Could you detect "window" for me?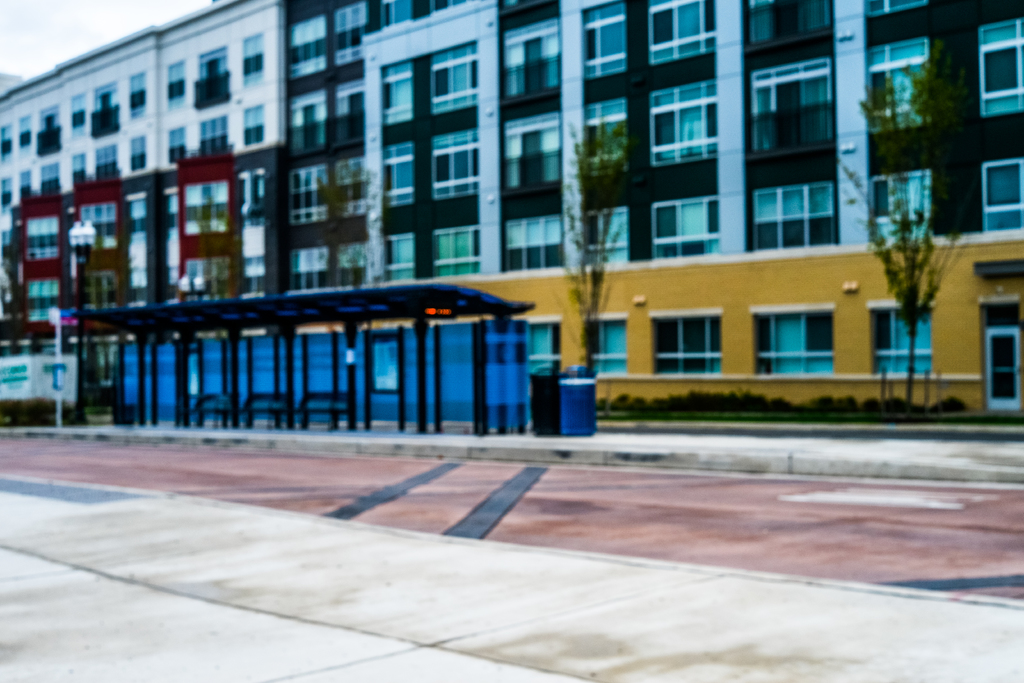
Detection result: bbox=(431, 129, 479, 198).
